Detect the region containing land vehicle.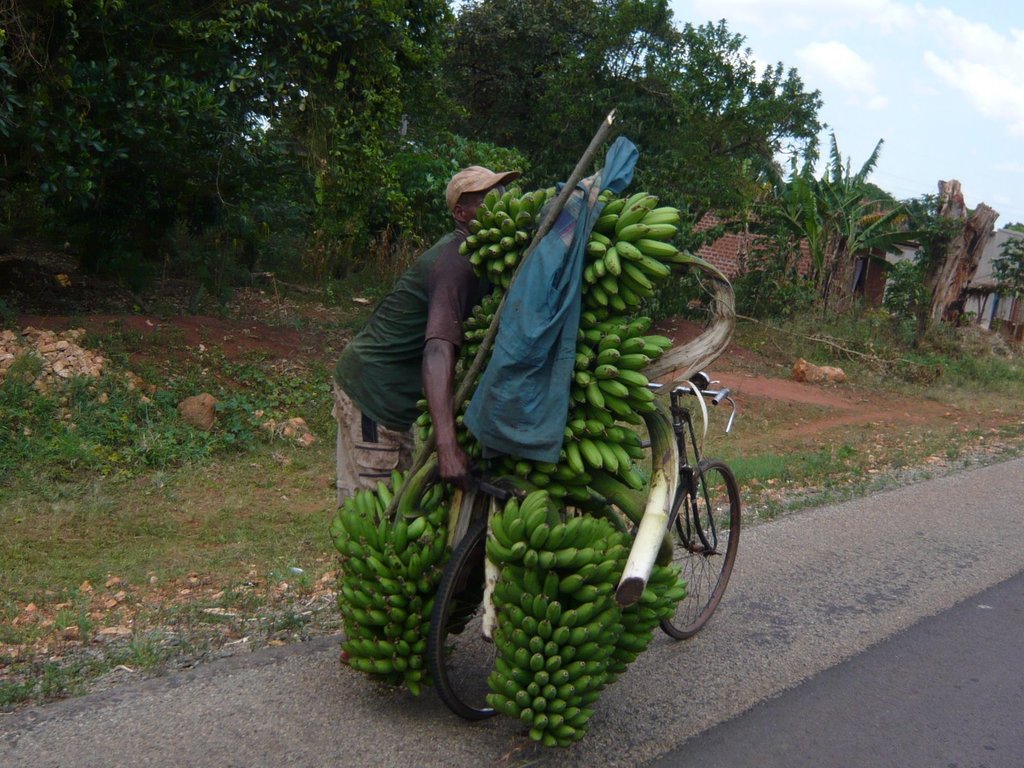
x1=421, y1=370, x2=746, y2=719.
